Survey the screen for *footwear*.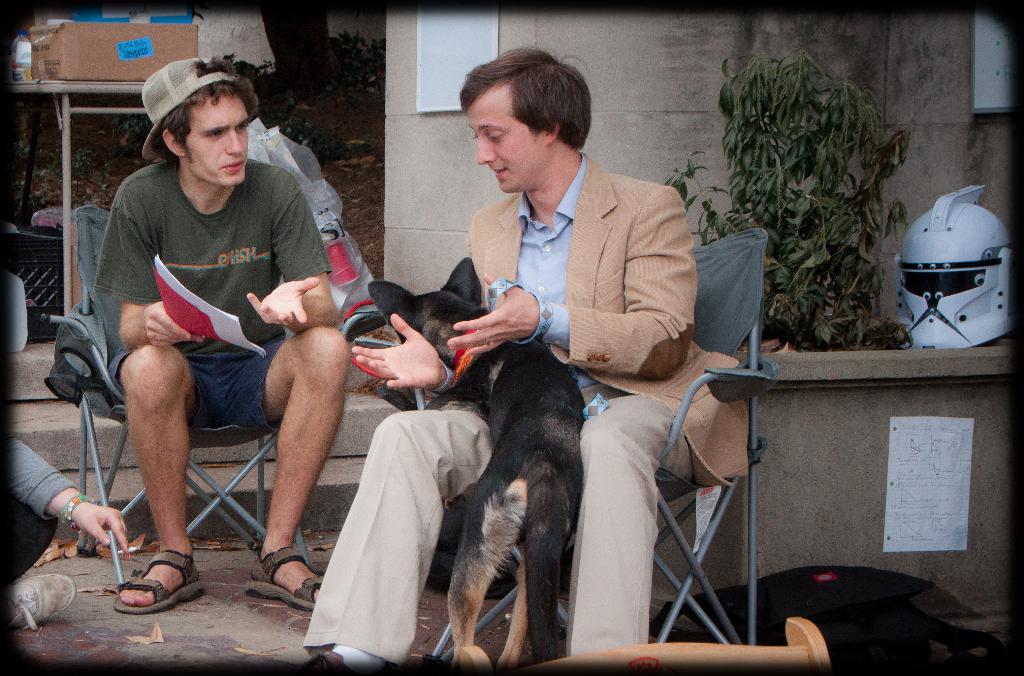
Survey found: (106, 547, 186, 623).
